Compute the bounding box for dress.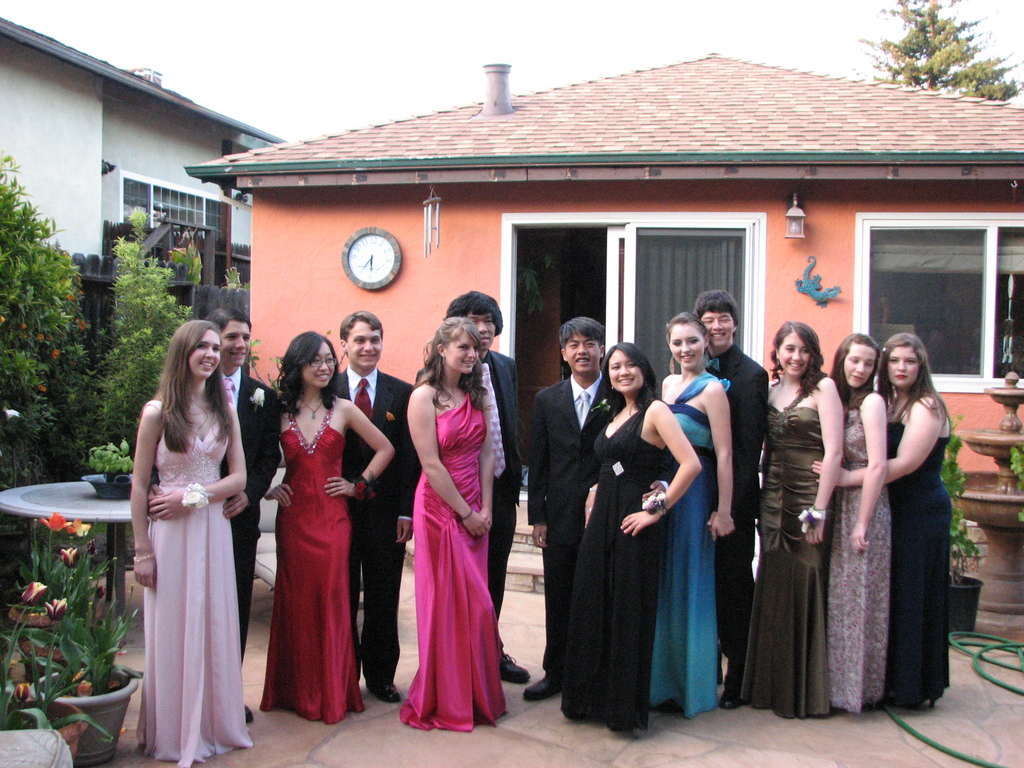
(x1=830, y1=388, x2=879, y2=714).
